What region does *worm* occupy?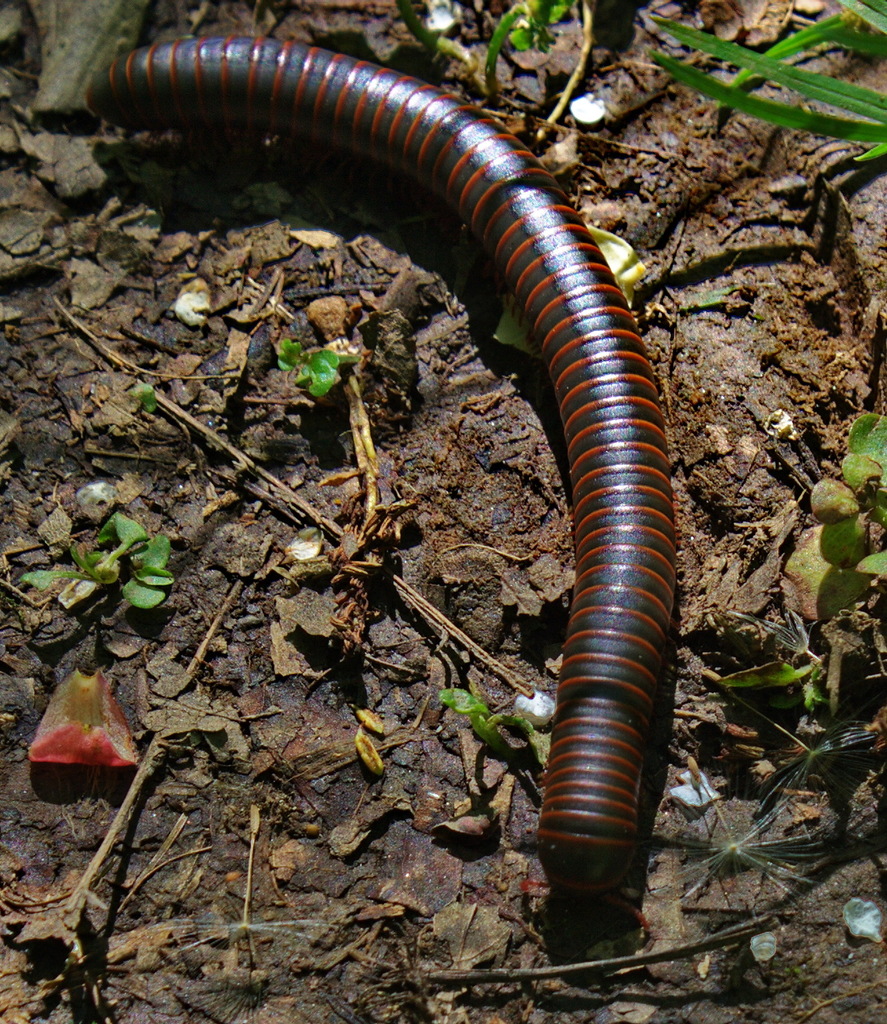
pyautogui.locateOnScreen(77, 34, 690, 876).
